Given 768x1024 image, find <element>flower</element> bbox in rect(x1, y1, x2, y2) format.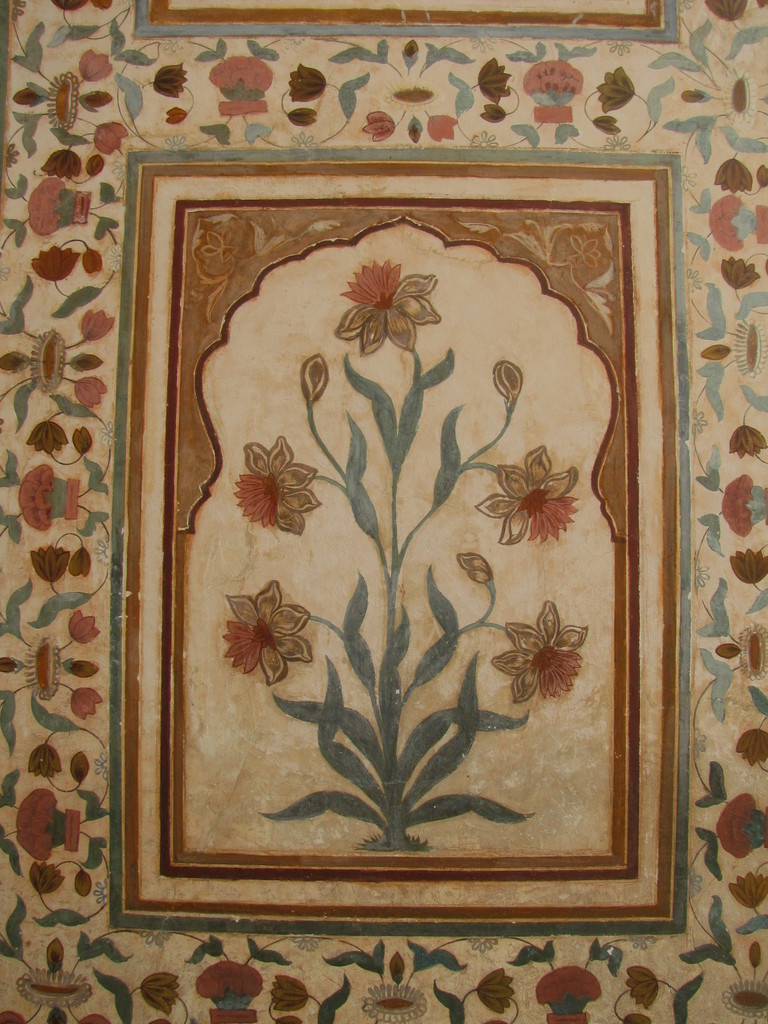
rect(476, 100, 511, 125).
